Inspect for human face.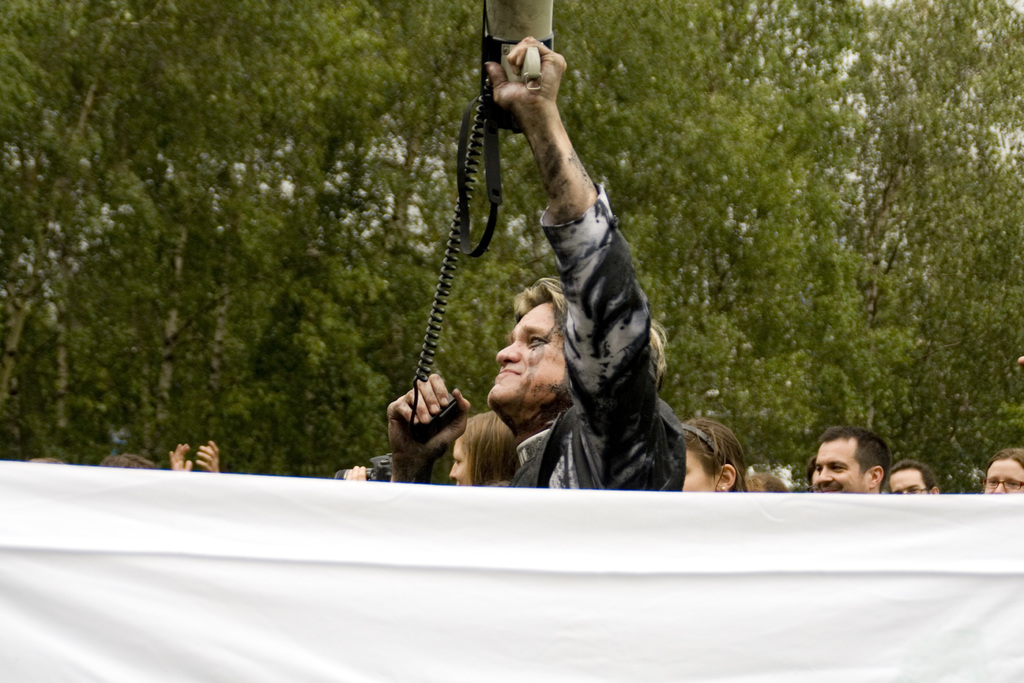
Inspection: [685, 452, 716, 493].
